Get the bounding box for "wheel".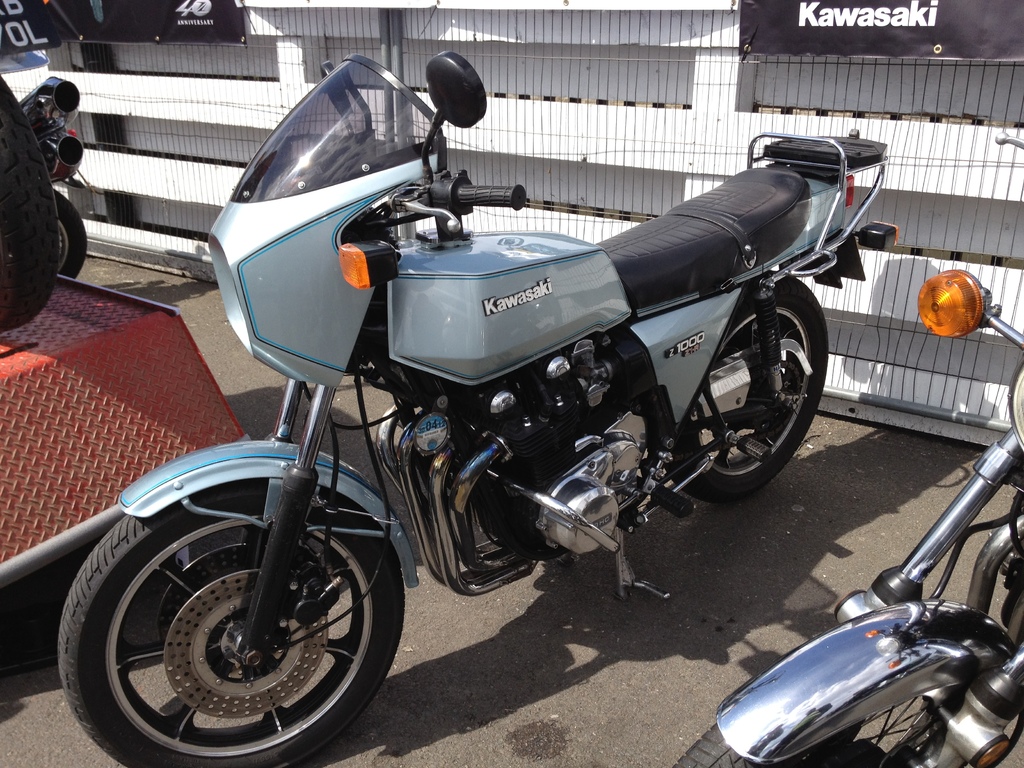
{"left": 666, "top": 598, "right": 1018, "bottom": 767}.
